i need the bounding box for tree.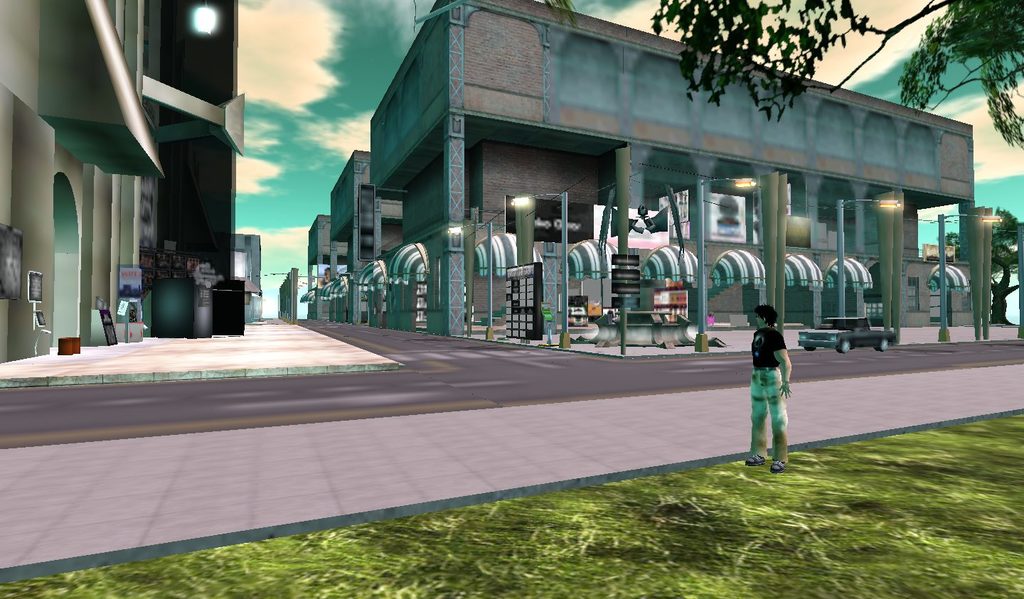
Here it is: [left=658, top=0, right=1023, bottom=146].
